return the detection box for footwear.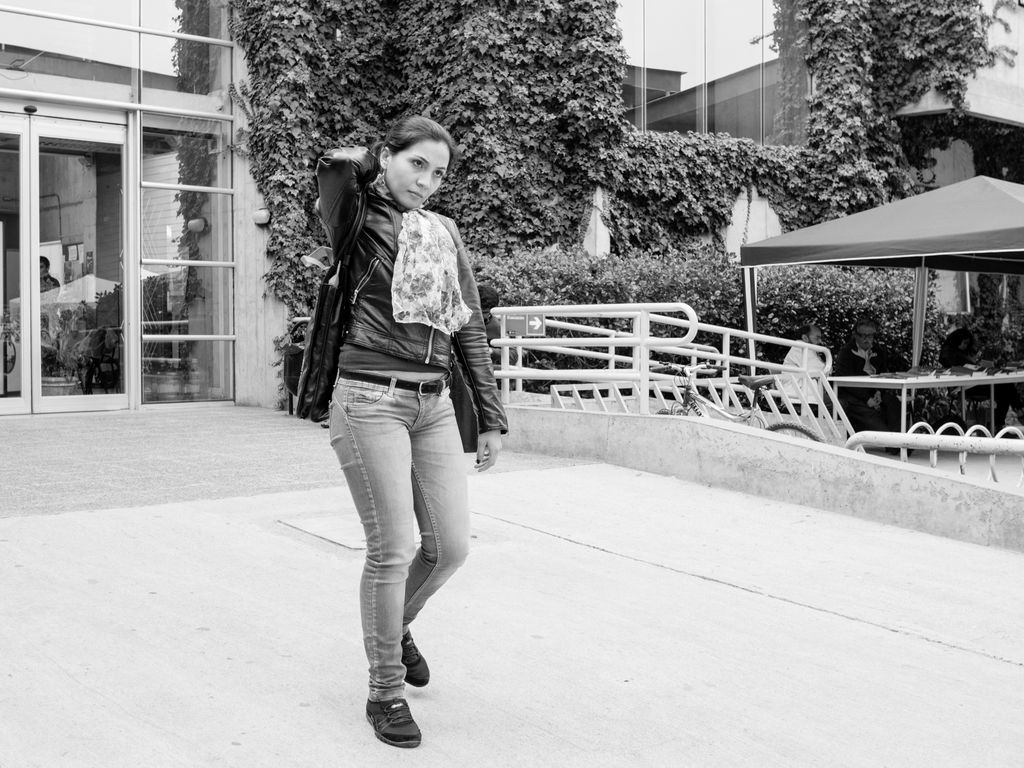
crop(367, 697, 424, 750).
